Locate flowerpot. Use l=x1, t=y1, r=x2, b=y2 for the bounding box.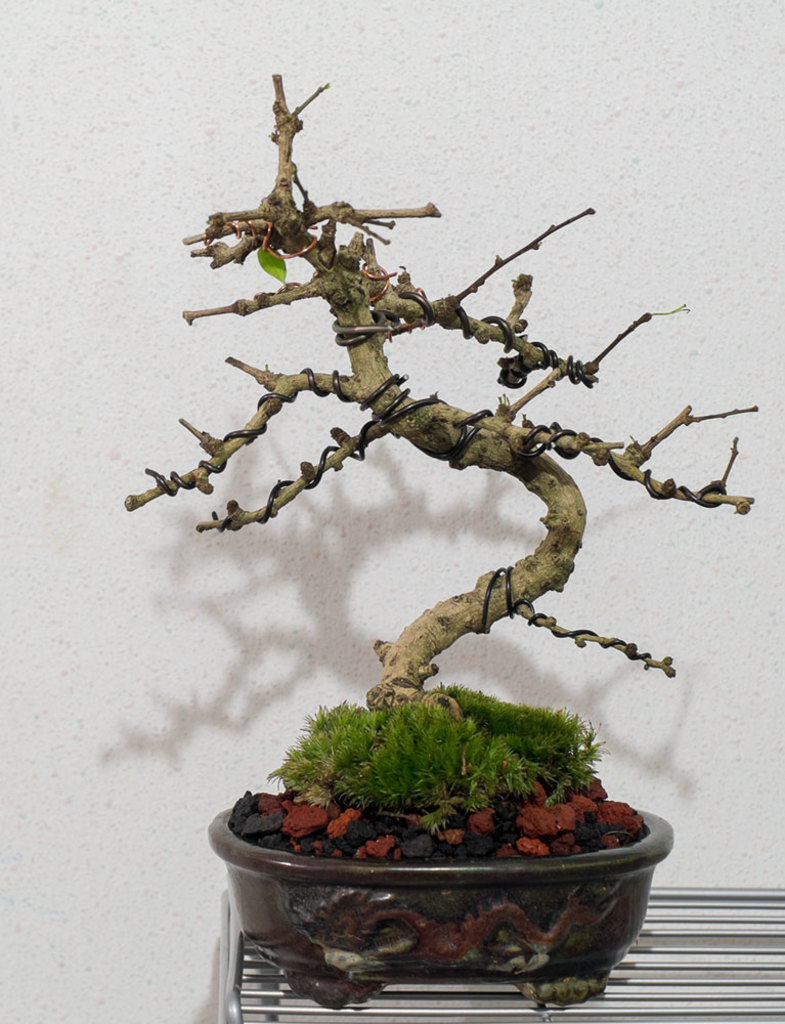
l=191, t=699, r=683, b=989.
